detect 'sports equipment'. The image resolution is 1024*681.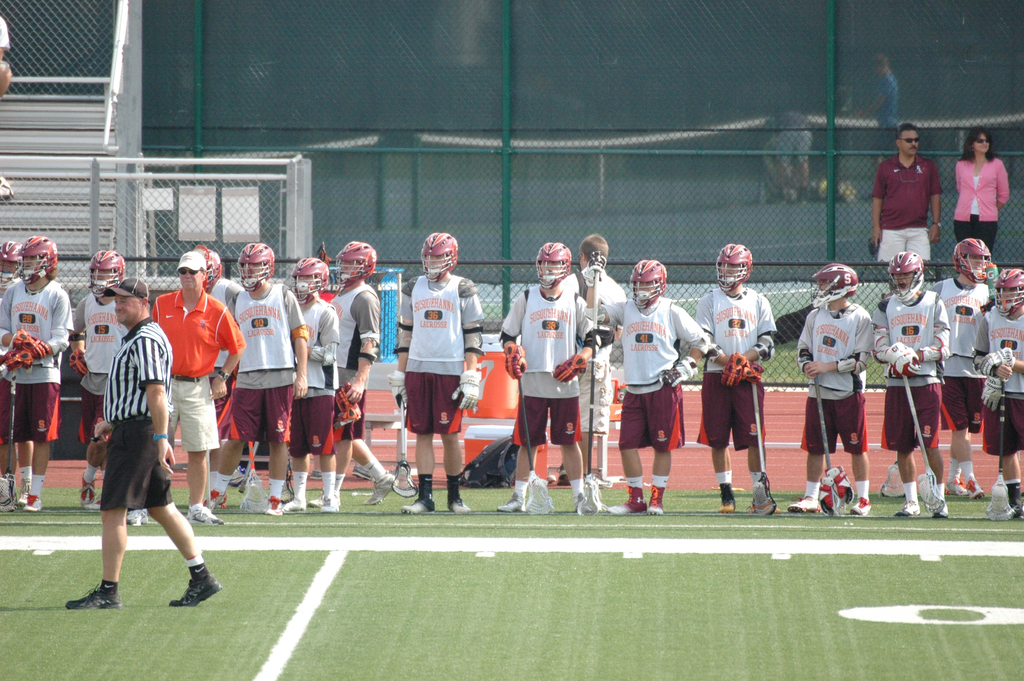
717, 246, 753, 288.
